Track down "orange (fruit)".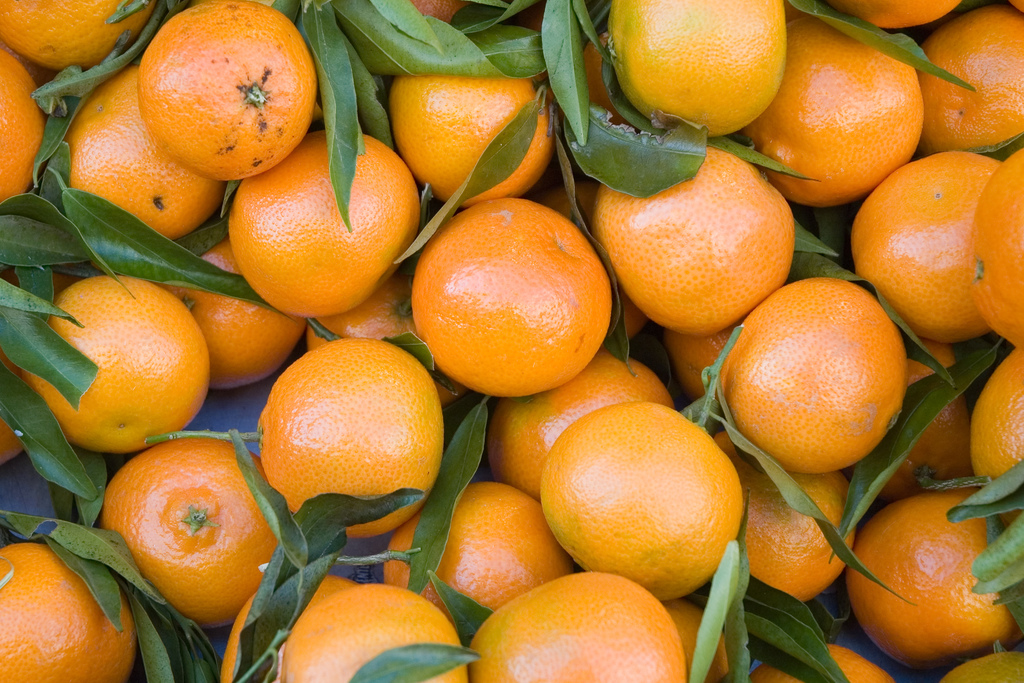
Tracked to bbox=[975, 350, 1023, 498].
